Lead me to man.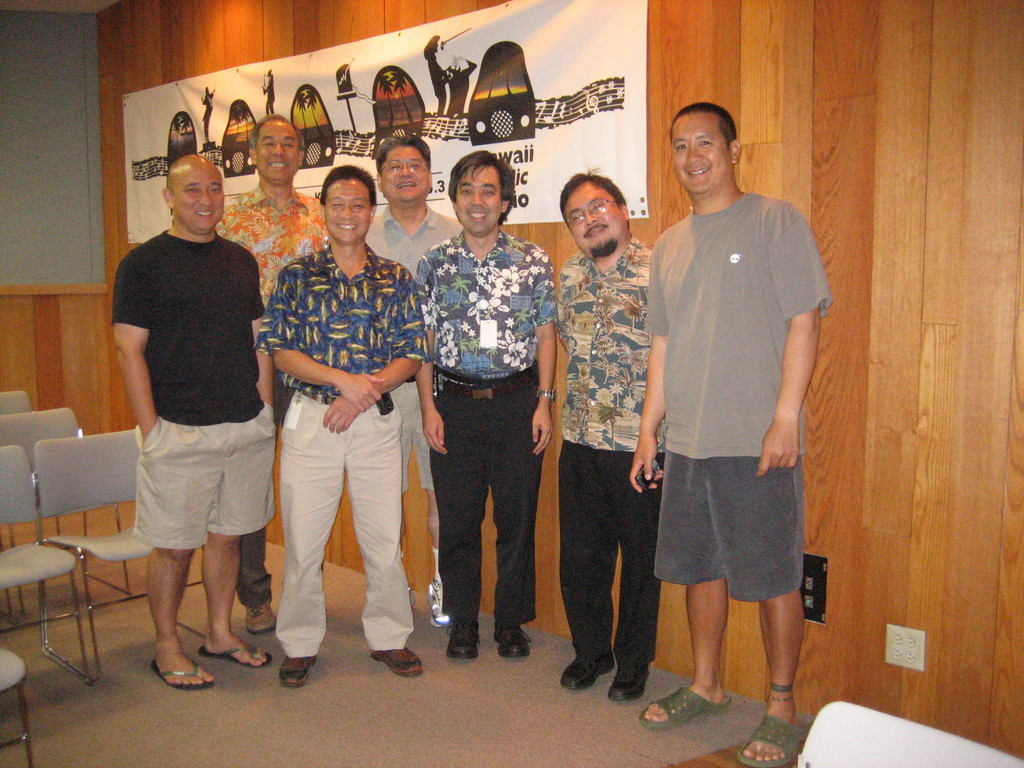
Lead to (x1=630, y1=99, x2=833, y2=767).
